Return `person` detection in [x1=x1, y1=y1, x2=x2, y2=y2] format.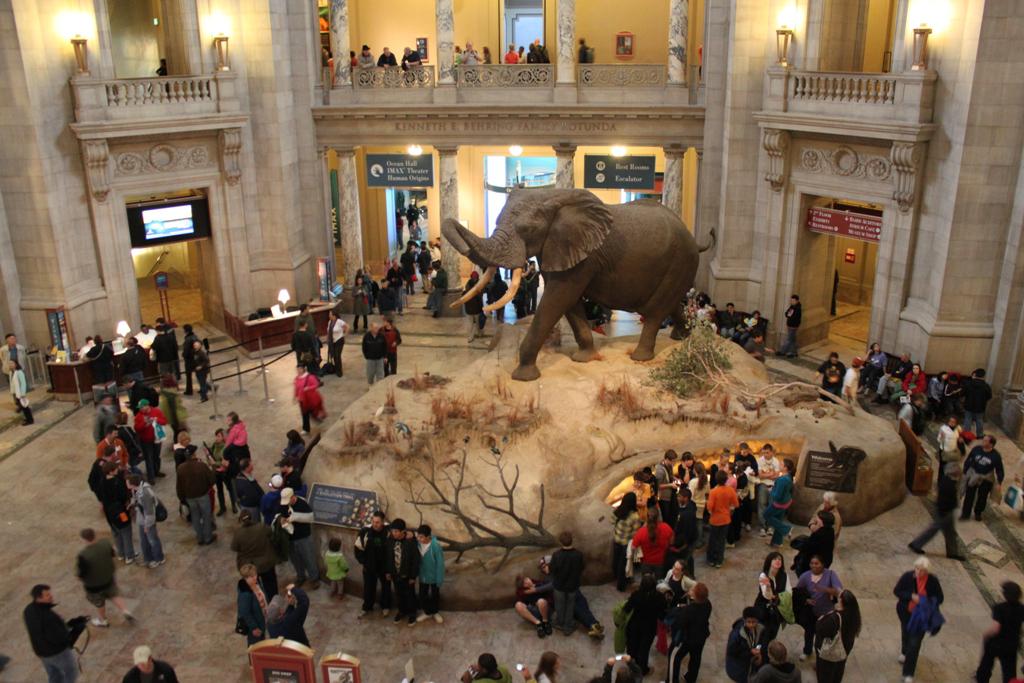
[x1=73, y1=527, x2=137, y2=630].
